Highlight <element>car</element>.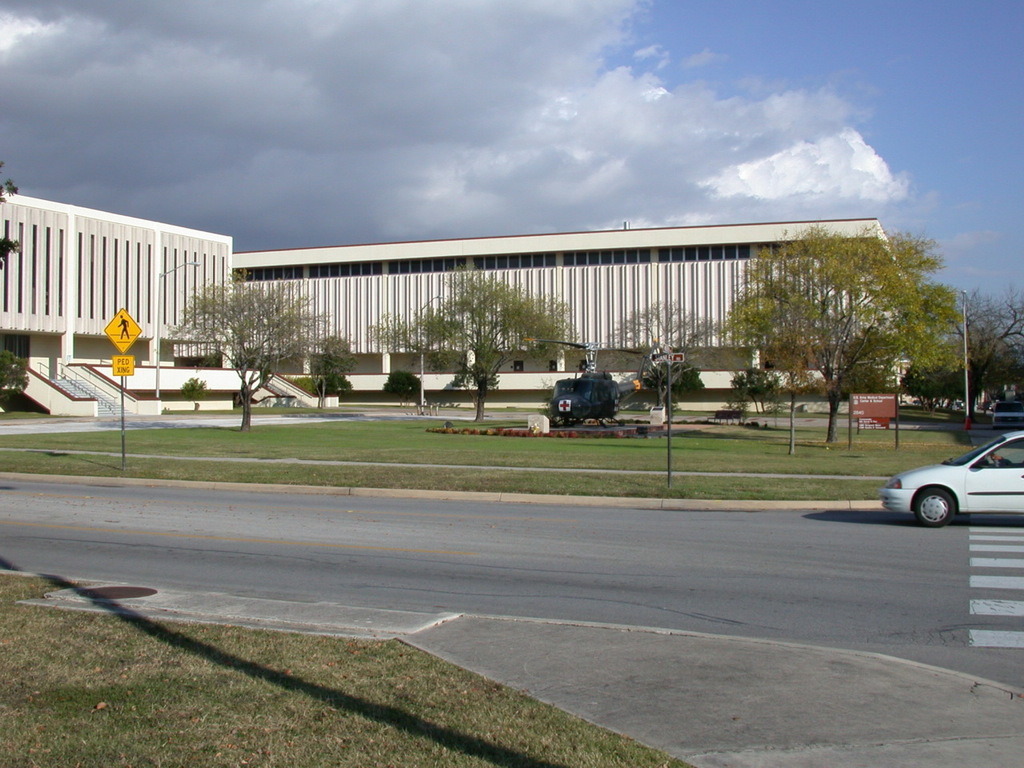
Highlighted region: 991,399,1023,431.
